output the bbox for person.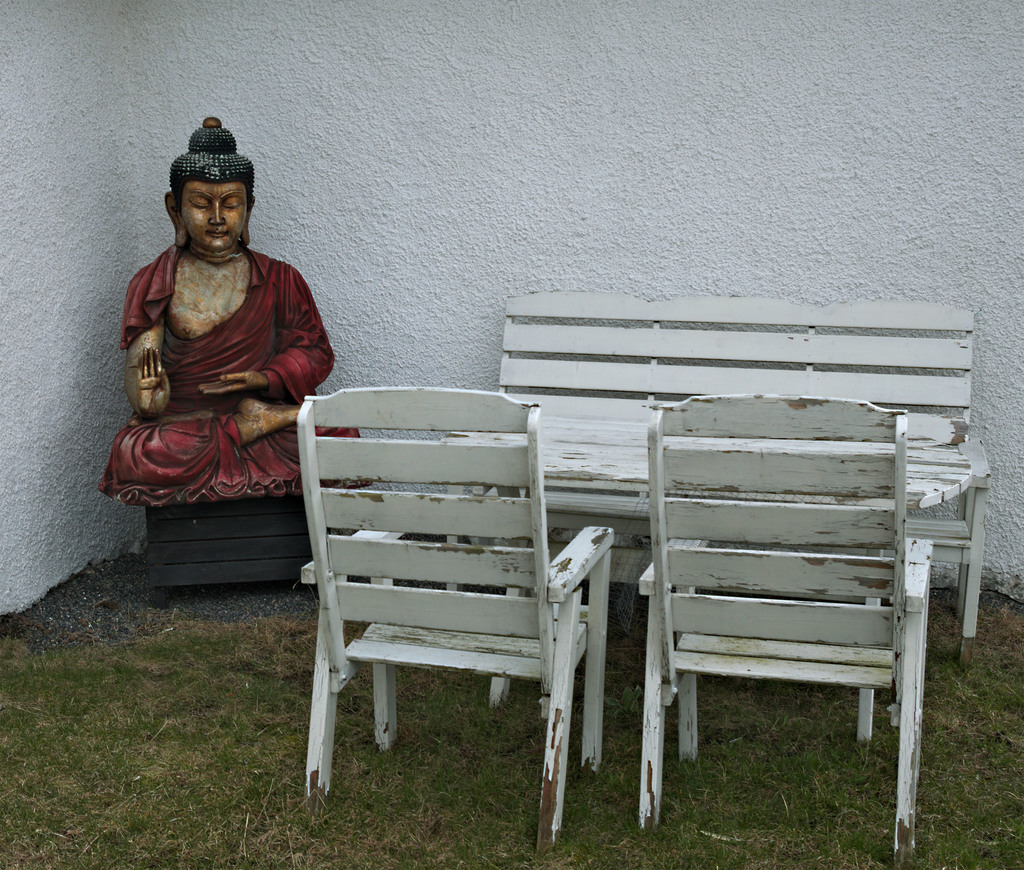
{"left": 100, "top": 122, "right": 378, "bottom": 501}.
